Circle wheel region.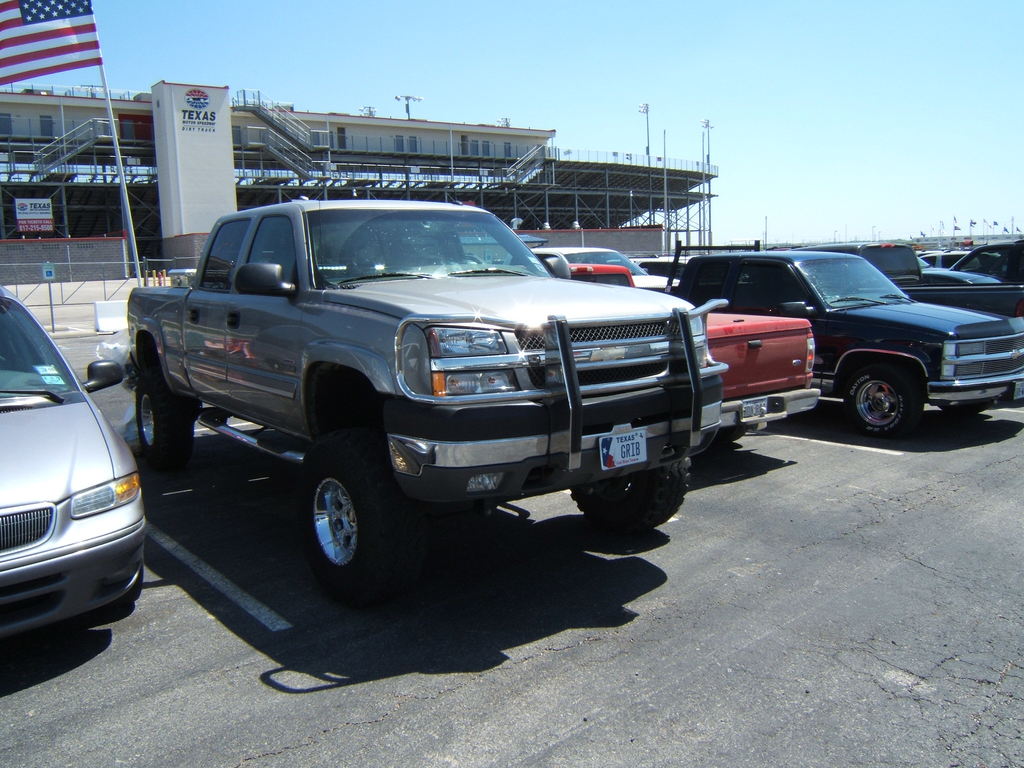
Region: pyautogui.locateOnScreen(115, 566, 144, 602).
